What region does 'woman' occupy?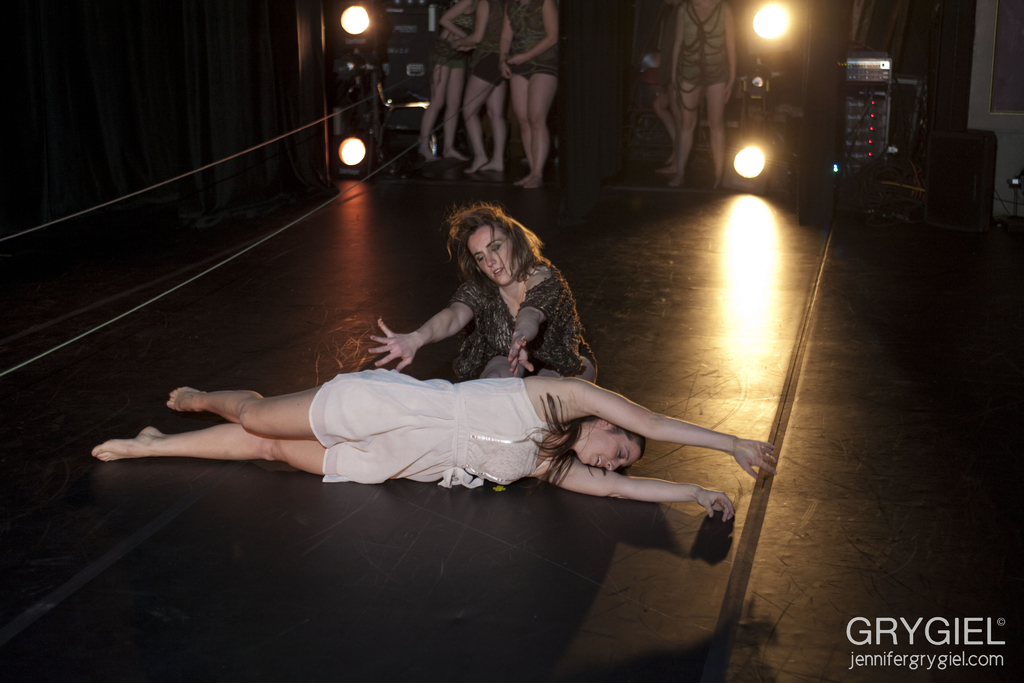
x1=459 y1=0 x2=506 y2=172.
